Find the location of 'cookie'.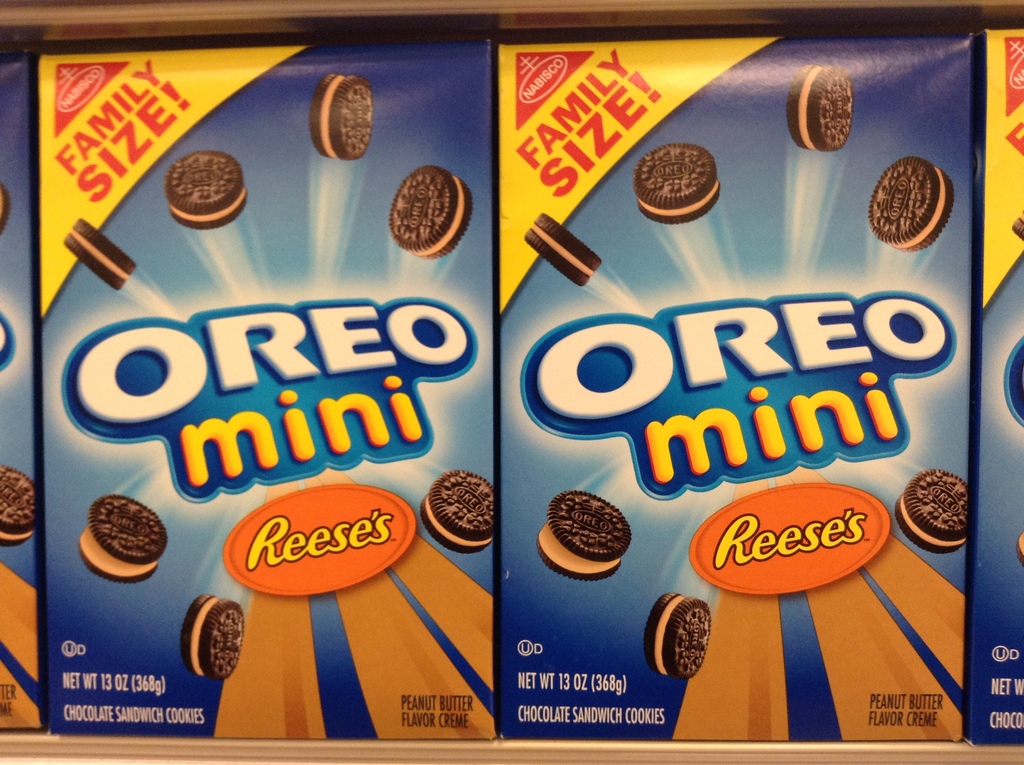
Location: l=524, t=211, r=605, b=286.
